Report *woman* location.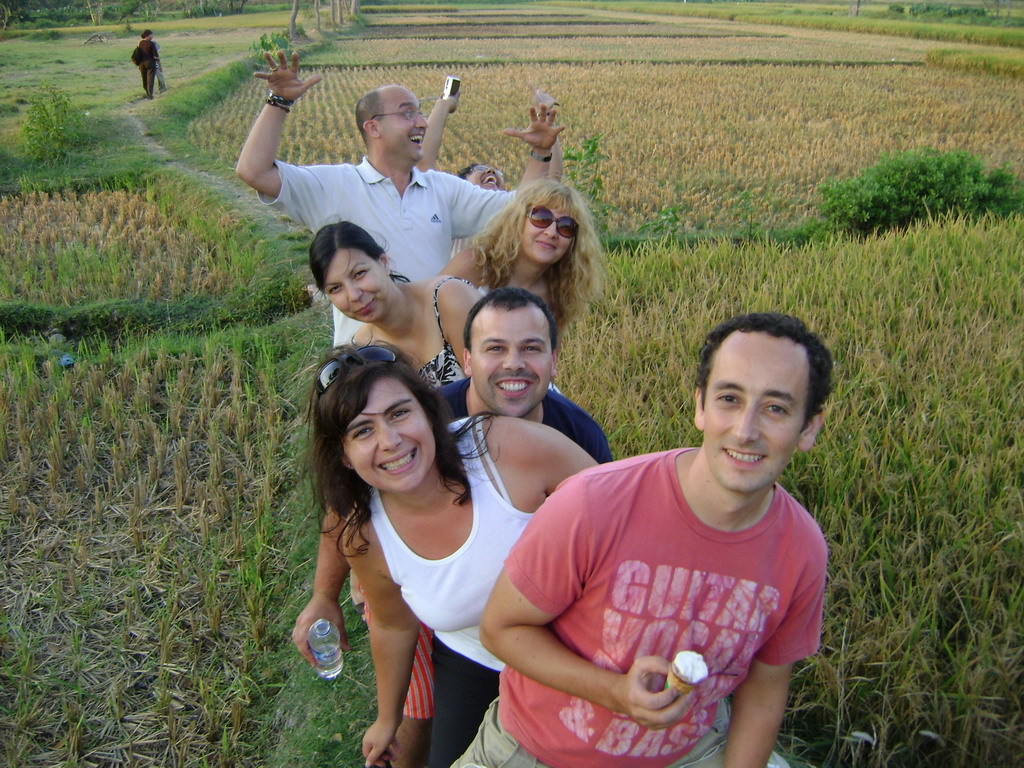
Report: (left=308, top=218, right=562, bottom=394).
